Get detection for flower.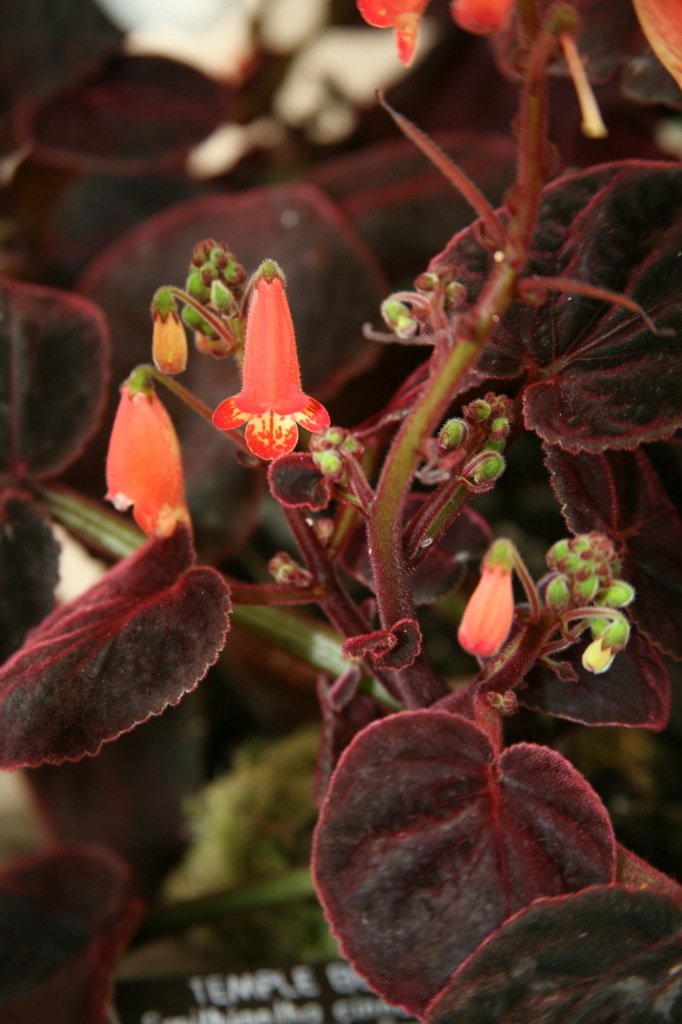
Detection: <box>157,298,185,374</box>.
